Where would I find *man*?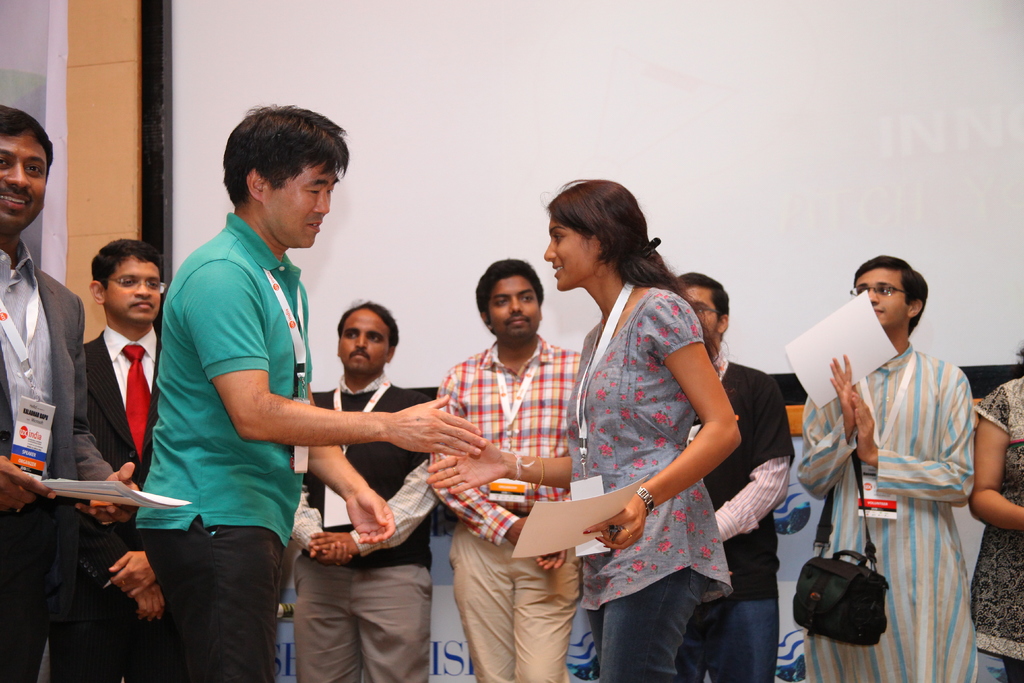
At [53,235,166,682].
